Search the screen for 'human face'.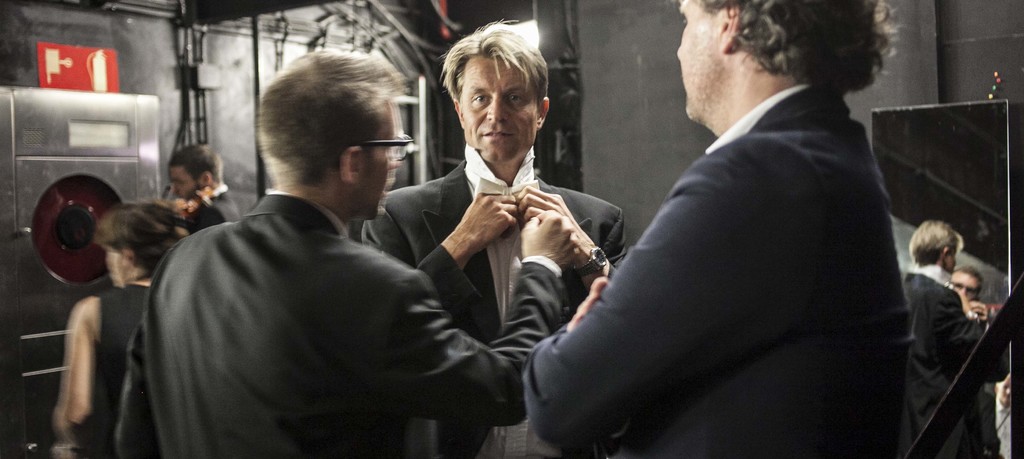
Found at Rect(360, 99, 401, 220).
